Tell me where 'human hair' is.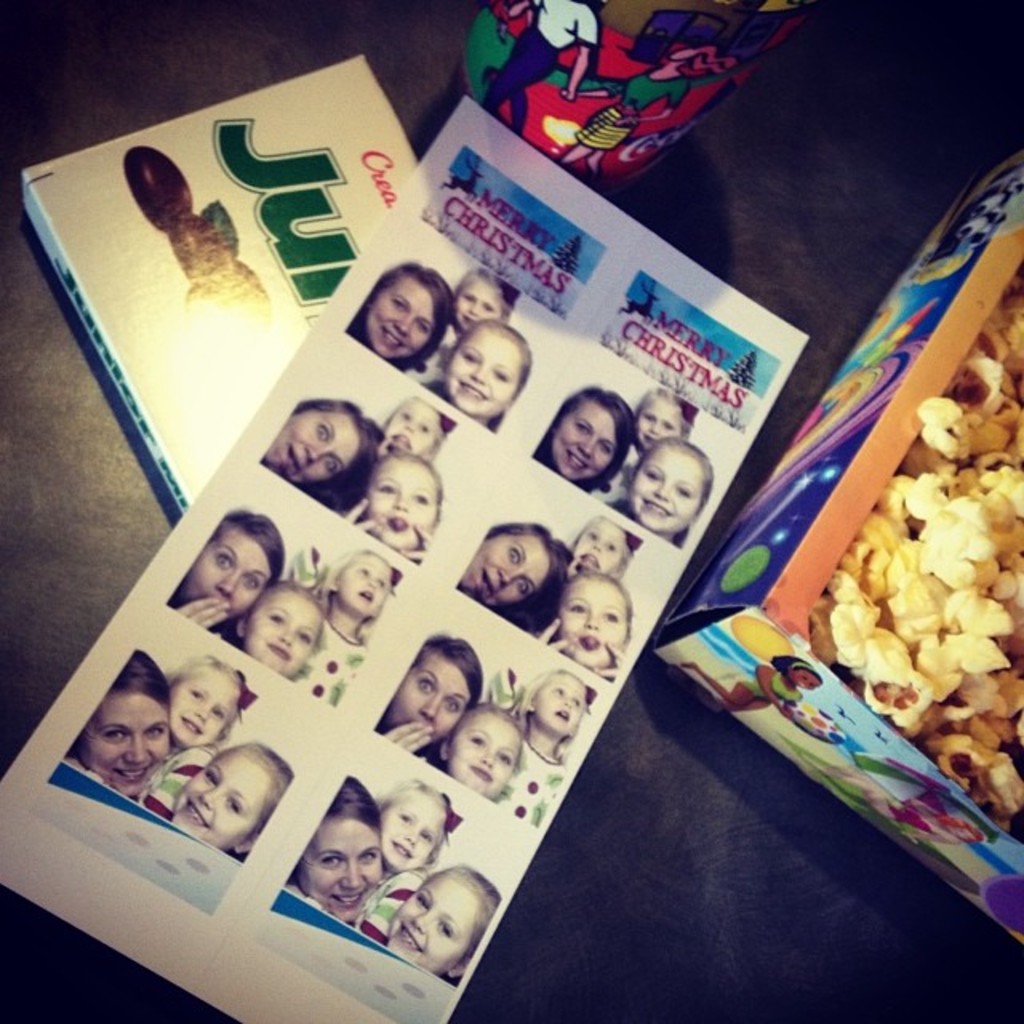
'human hair' is at <bbox>458, 264, 515, 325</bbox>.
